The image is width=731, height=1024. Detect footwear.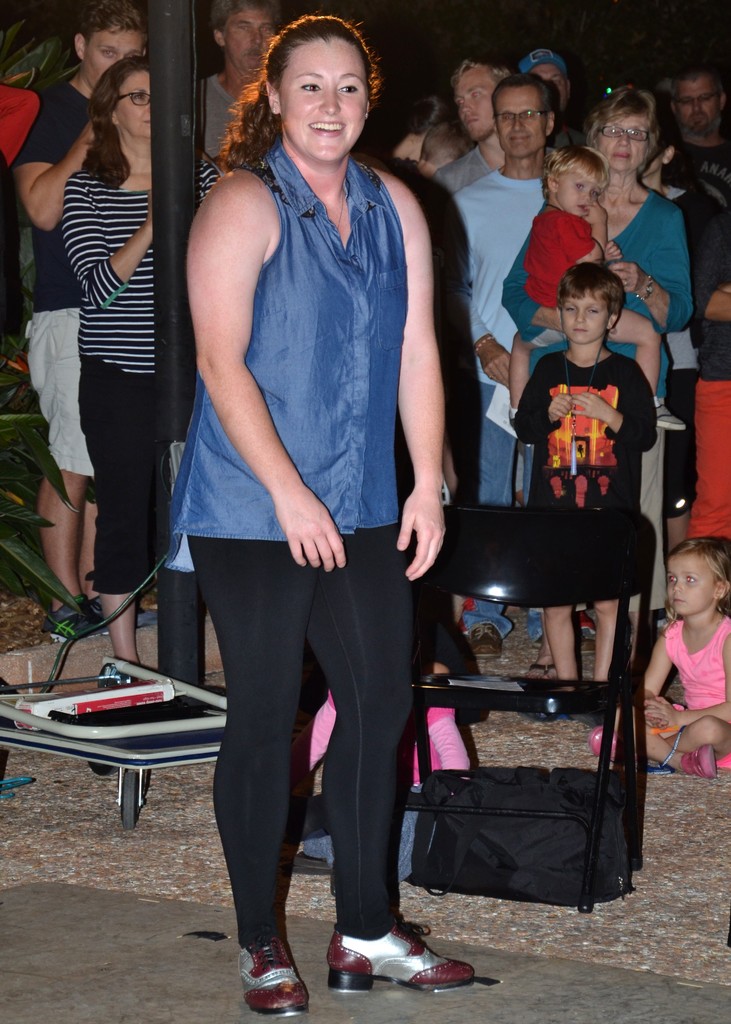
Detection: (468, 620, 506, 652).
